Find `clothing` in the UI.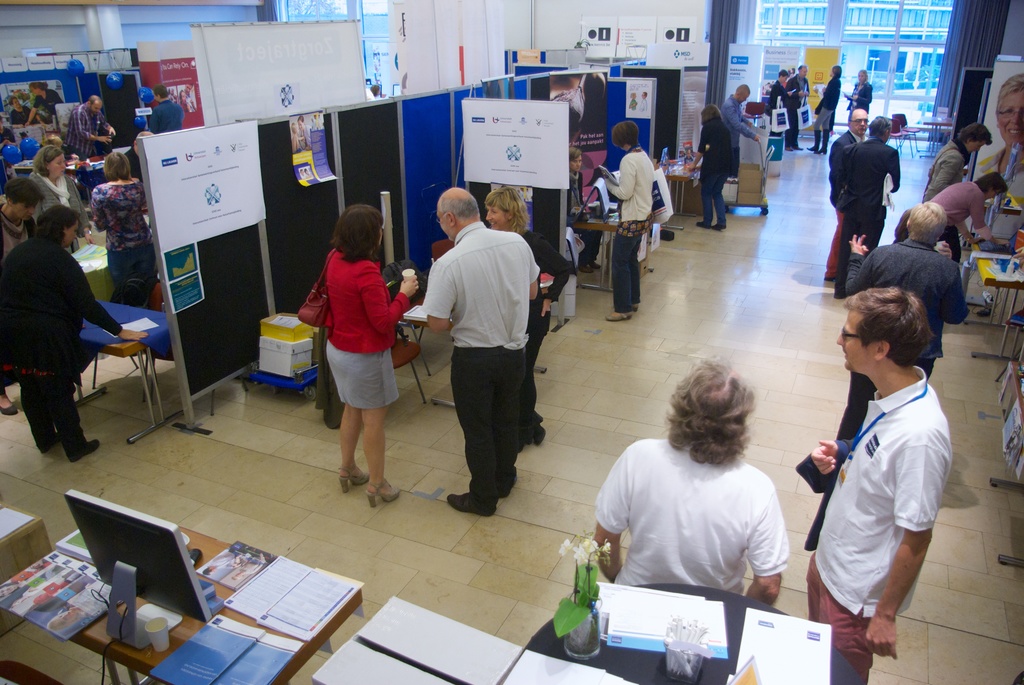
UI element at detection(145, 101, 184, 127).
